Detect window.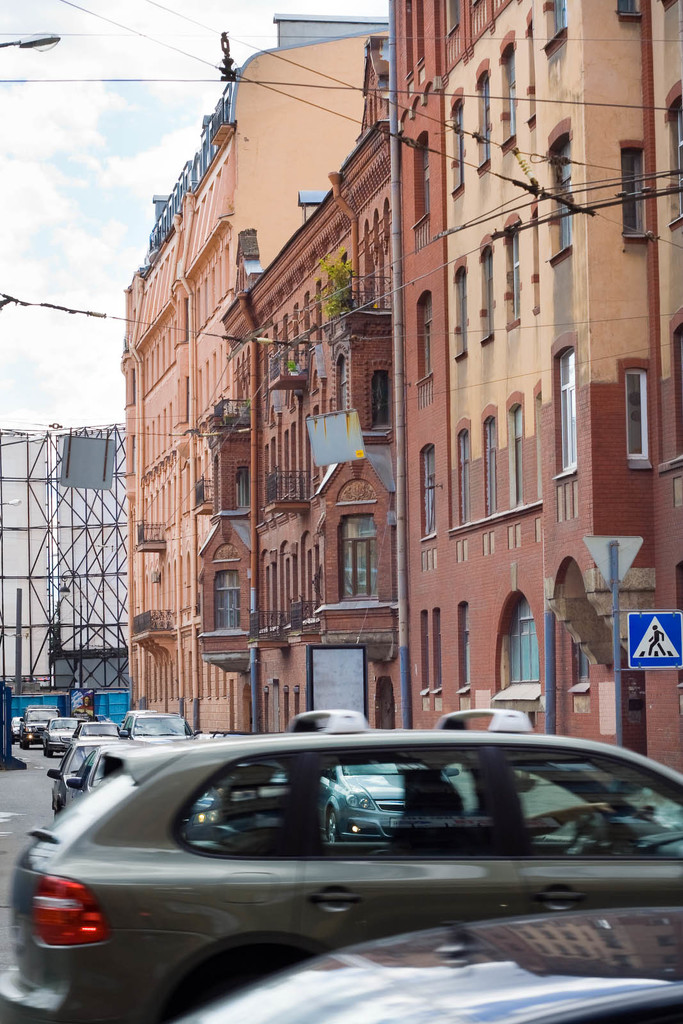
Detected at x1=419 y1=440 x2=433 y2=540.
